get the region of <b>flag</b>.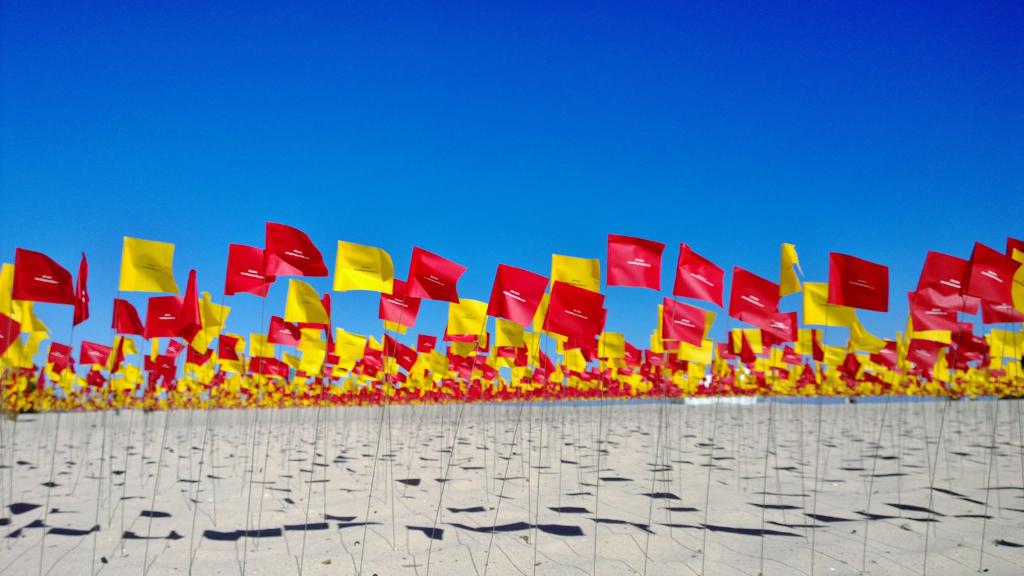
Rect(204, 365, 230, 387).
